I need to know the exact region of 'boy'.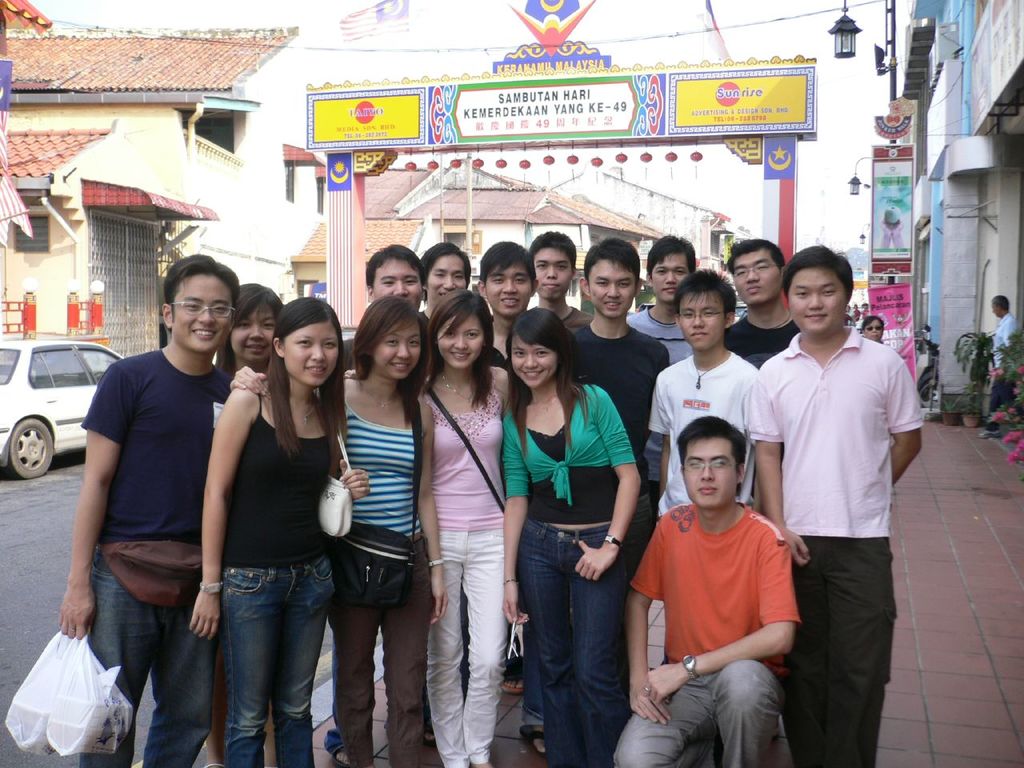
Region: [642,262,763,510].
